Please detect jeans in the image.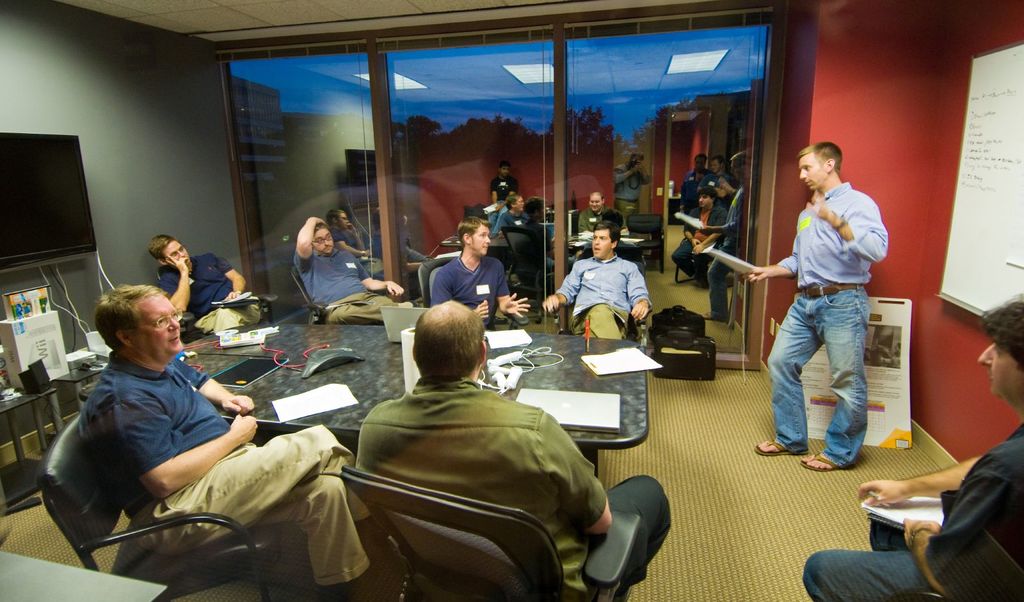
box(767, 284, 872, 471).
